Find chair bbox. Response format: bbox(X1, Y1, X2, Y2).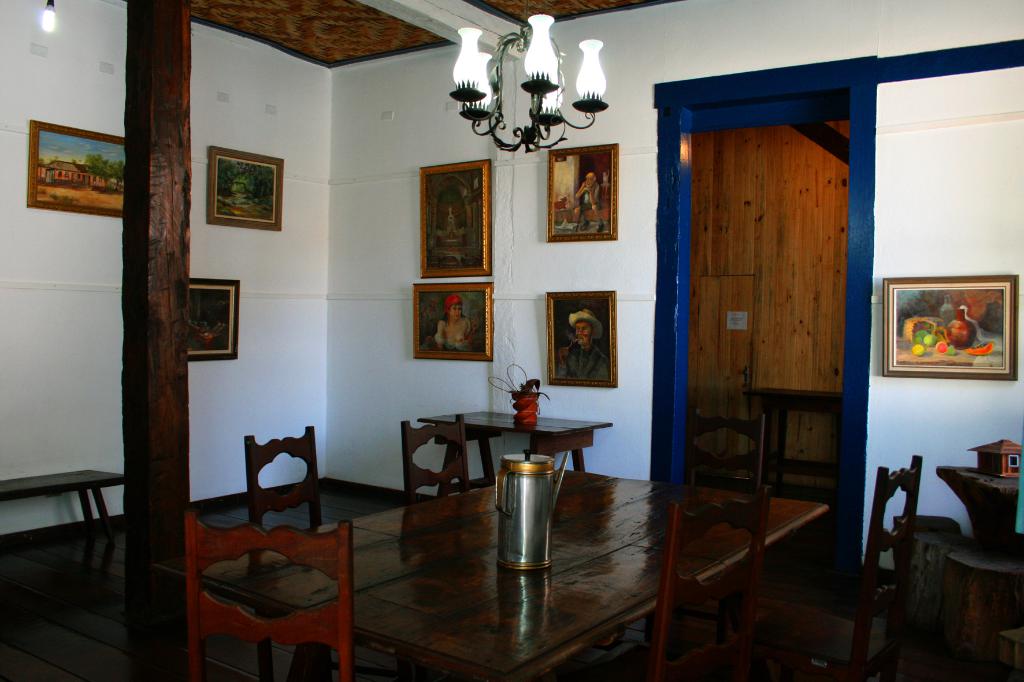
bbox(184, 509, 355, 681).
